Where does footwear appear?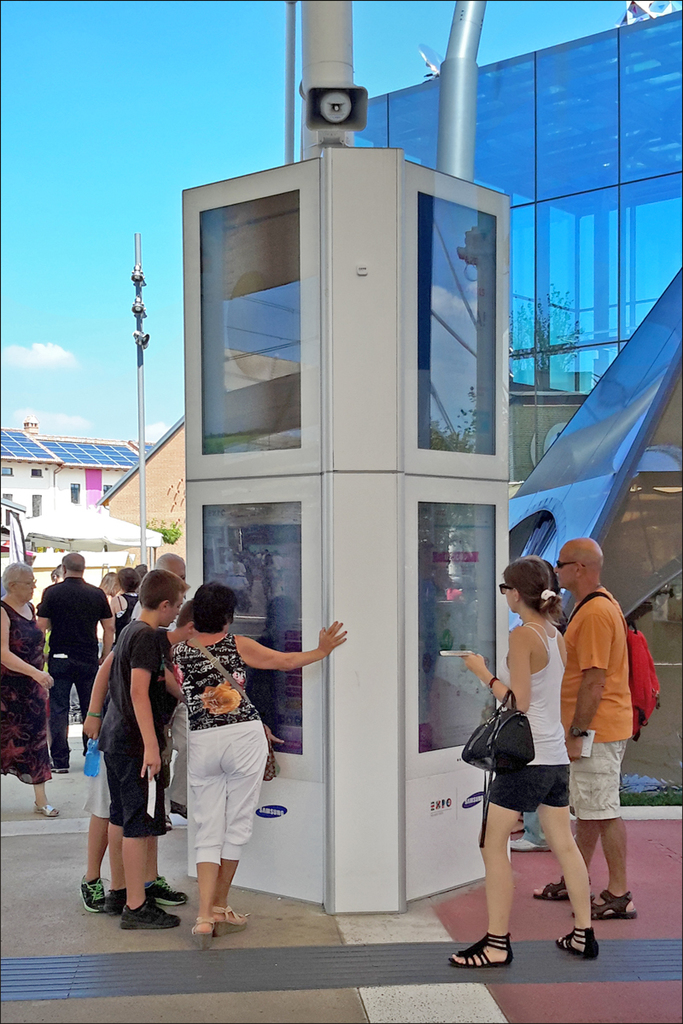
Appears at left=557, top=925, right=596, bottom=960.
